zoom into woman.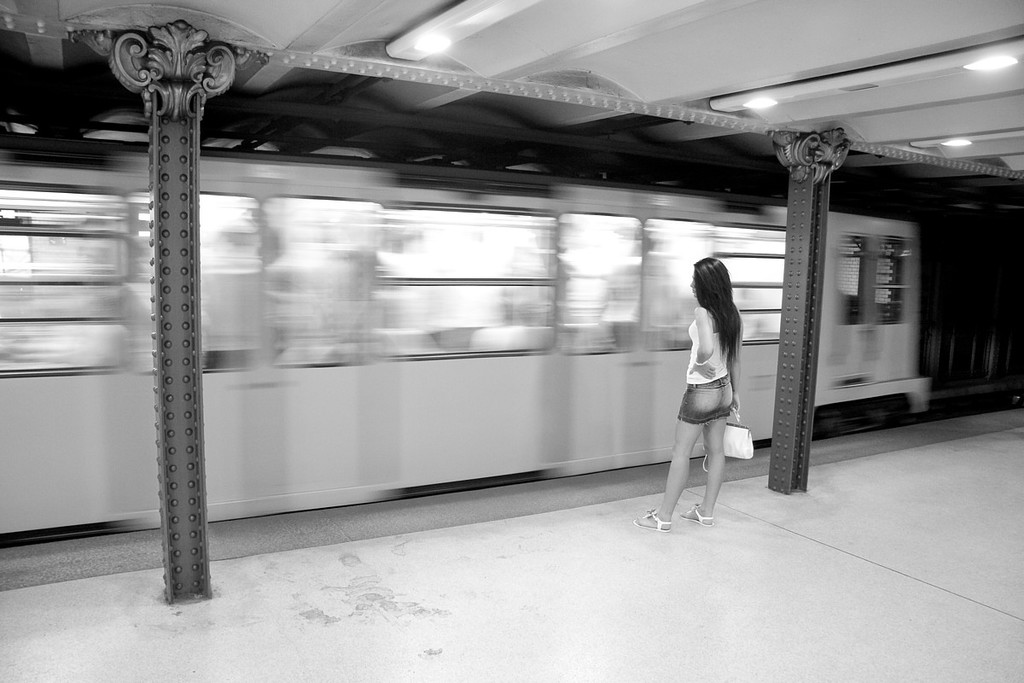
Zoom target: 664 248 761 532.
